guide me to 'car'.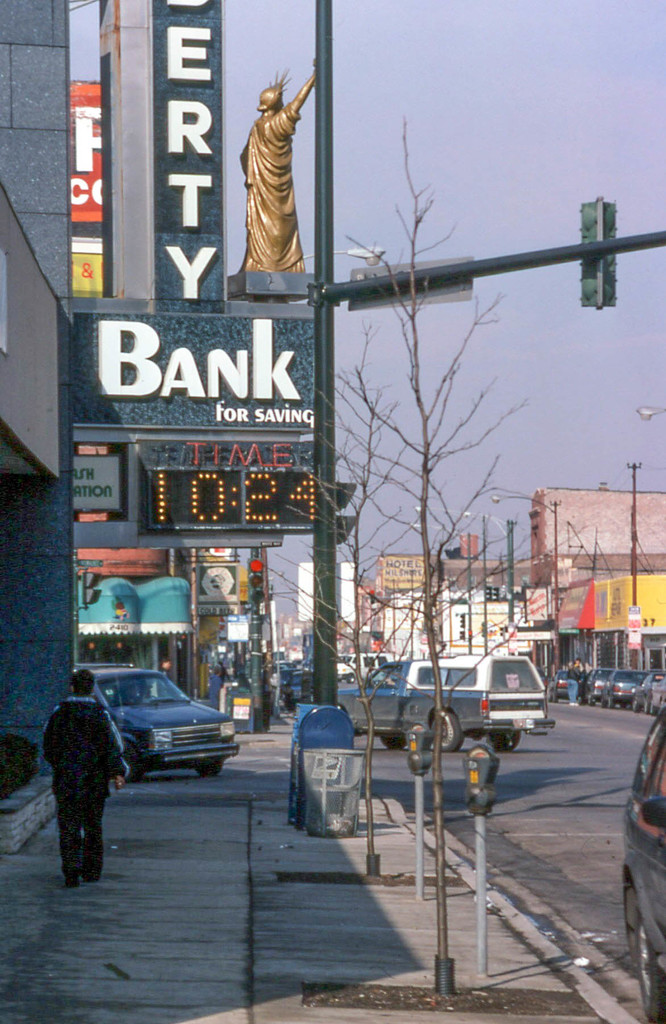
Guidance: rect(81, 667, 242, 796).
